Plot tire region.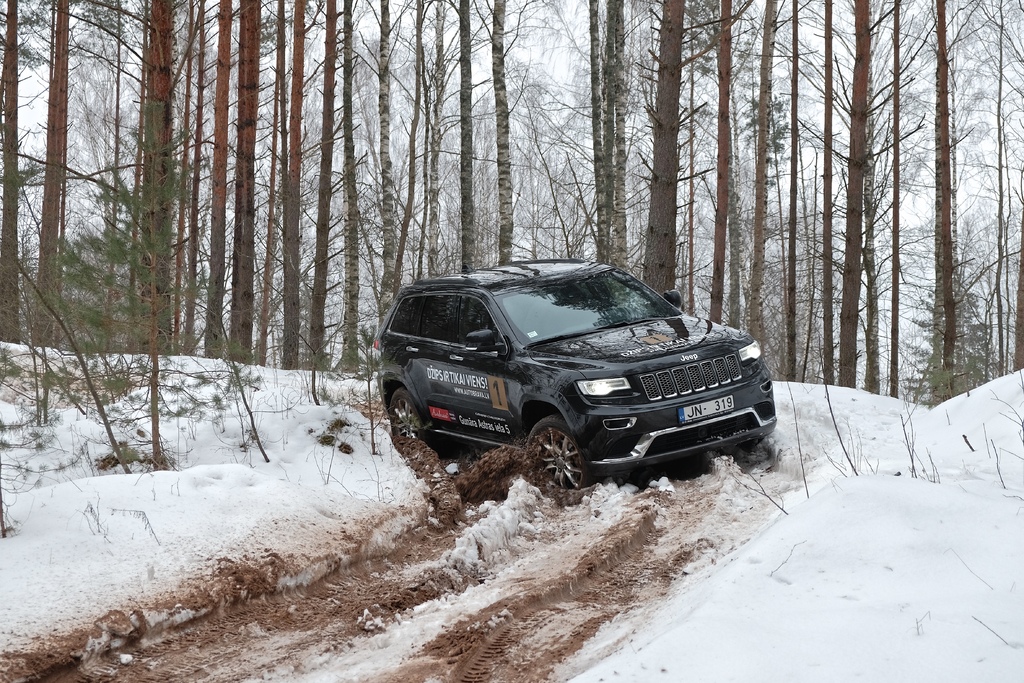
Plotted at bbox(387, 386, 424, 443).
